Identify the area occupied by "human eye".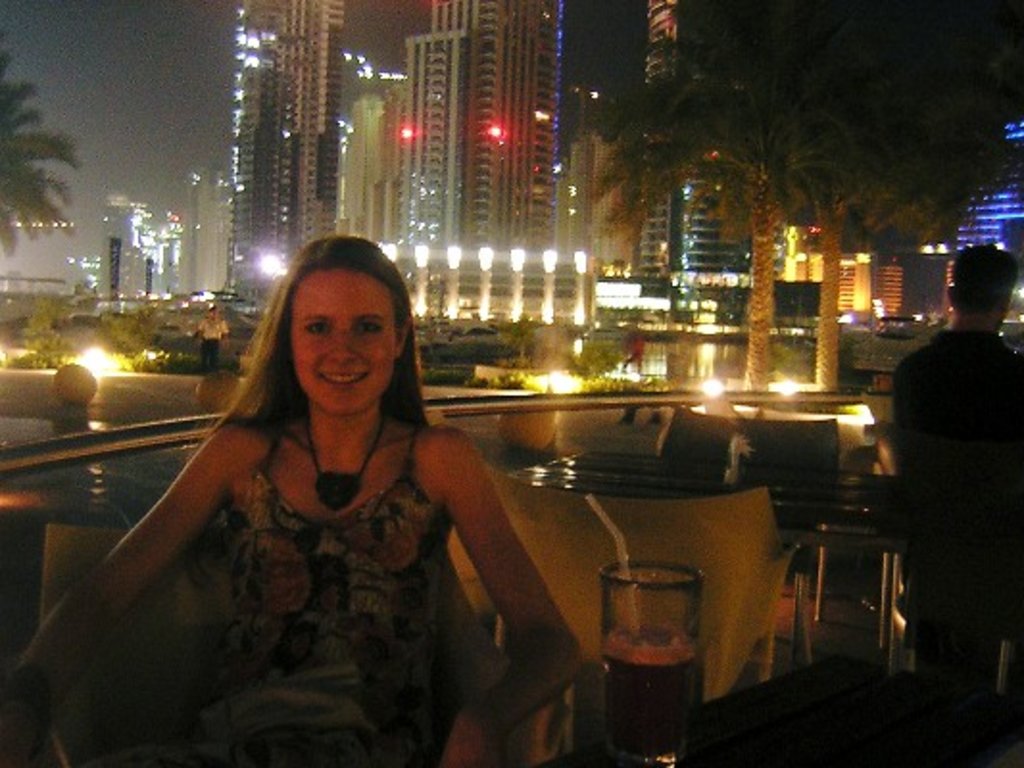
Area: 304,317,329,334.
